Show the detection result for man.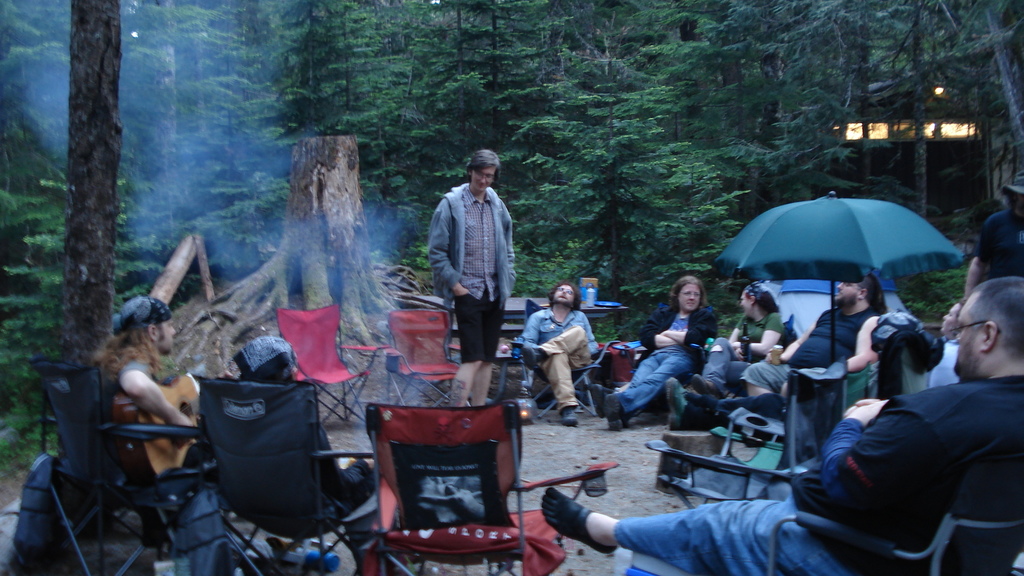
527, 275, 1023, 575.
